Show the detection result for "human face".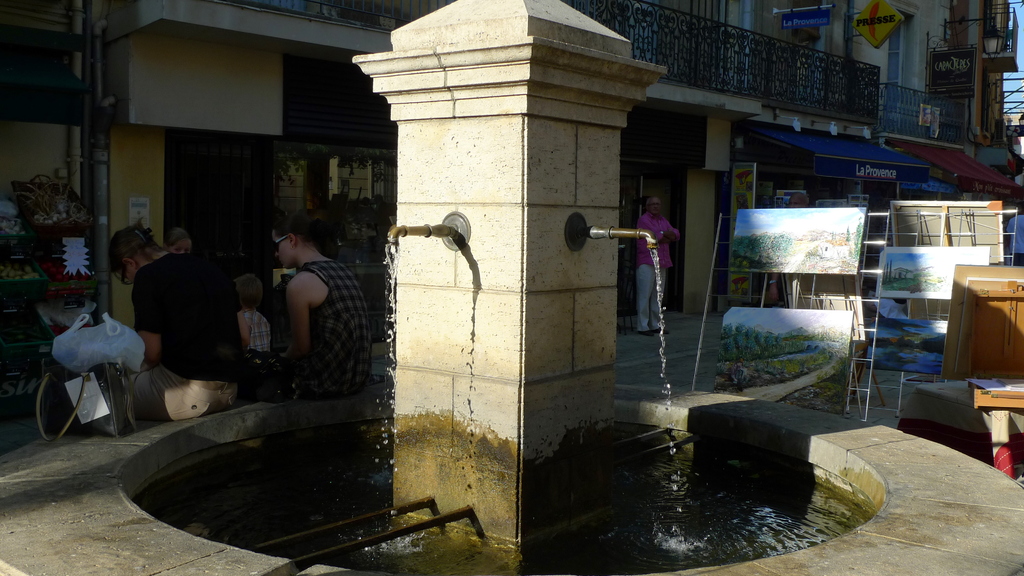
273,230,296,268.
